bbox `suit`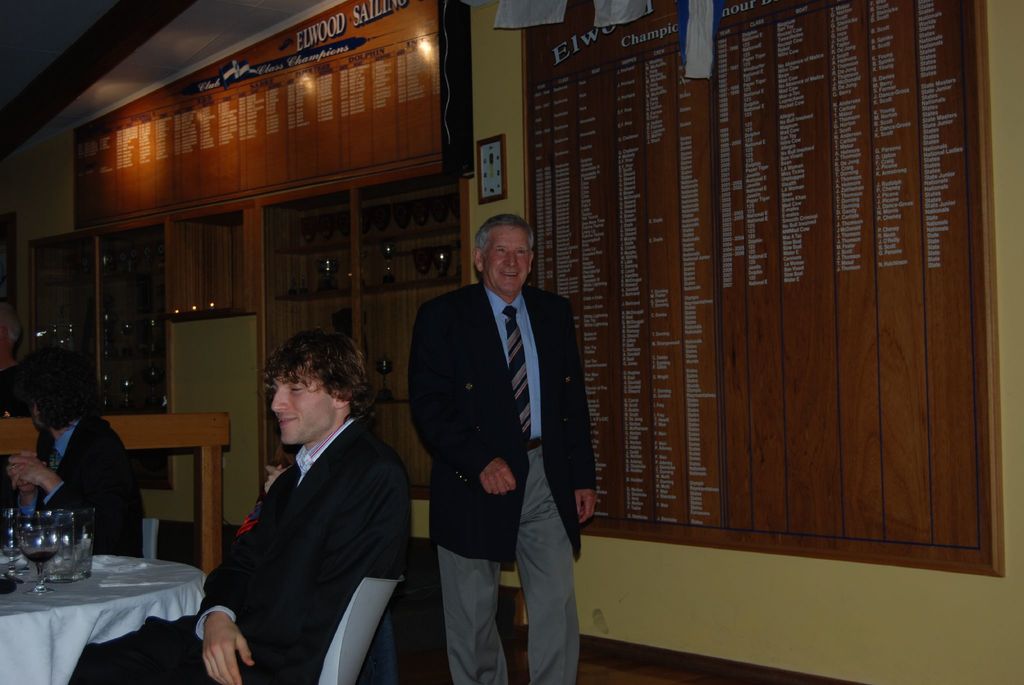
rect(15, 410, 152, 563)
